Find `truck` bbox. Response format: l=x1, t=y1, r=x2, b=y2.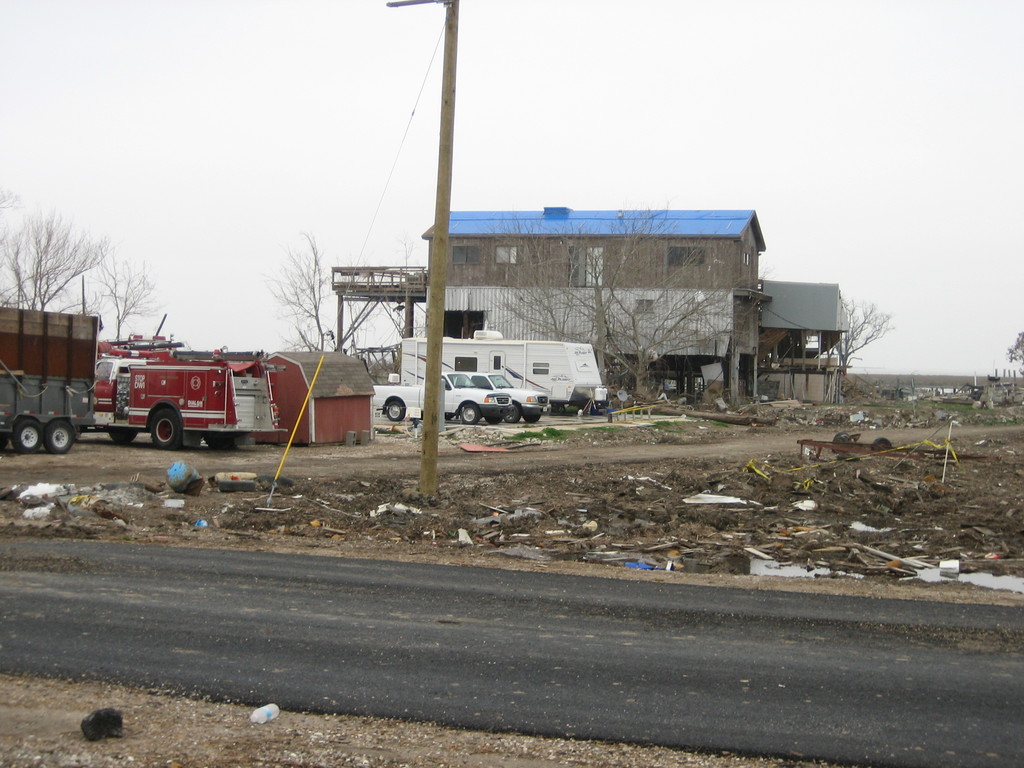
l=467, t=368, r=546, b=426.
